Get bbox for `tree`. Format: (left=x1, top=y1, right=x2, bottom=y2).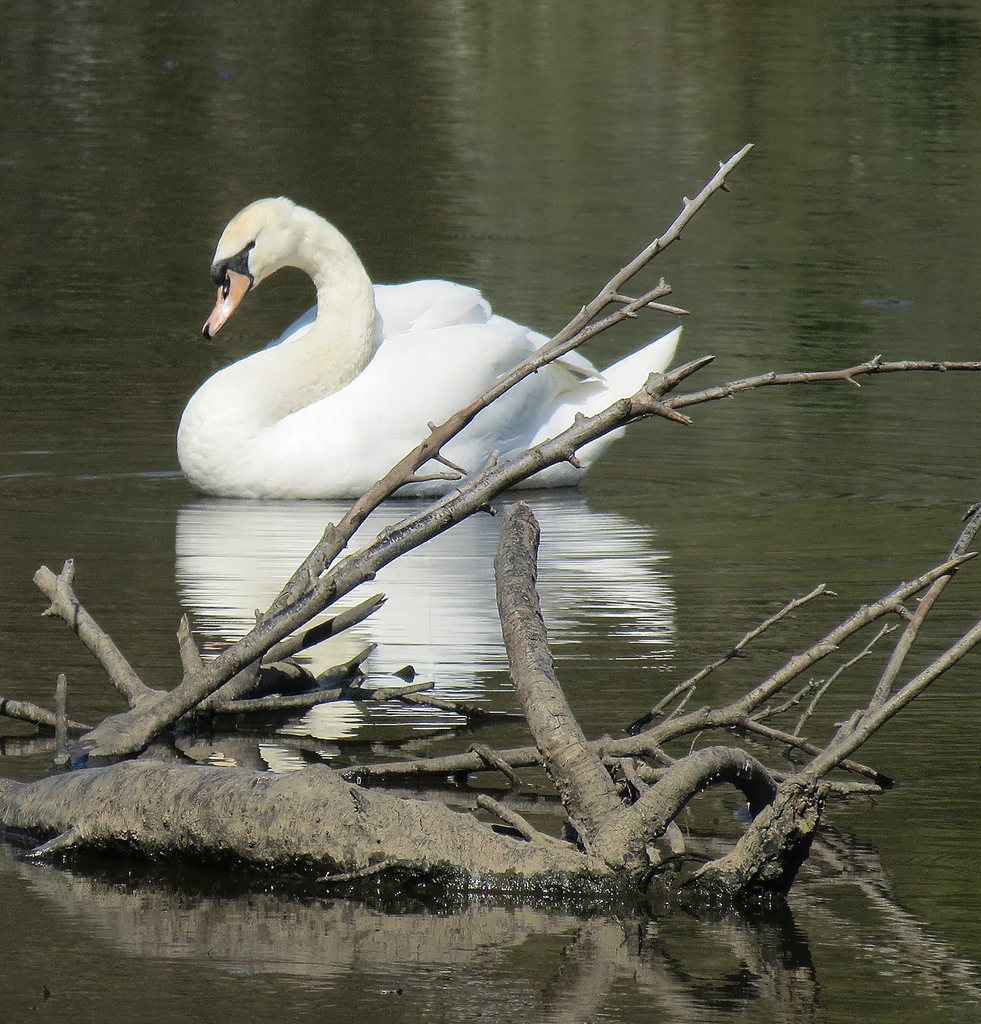
(left=0, top=142, right=980, bottom=896).
